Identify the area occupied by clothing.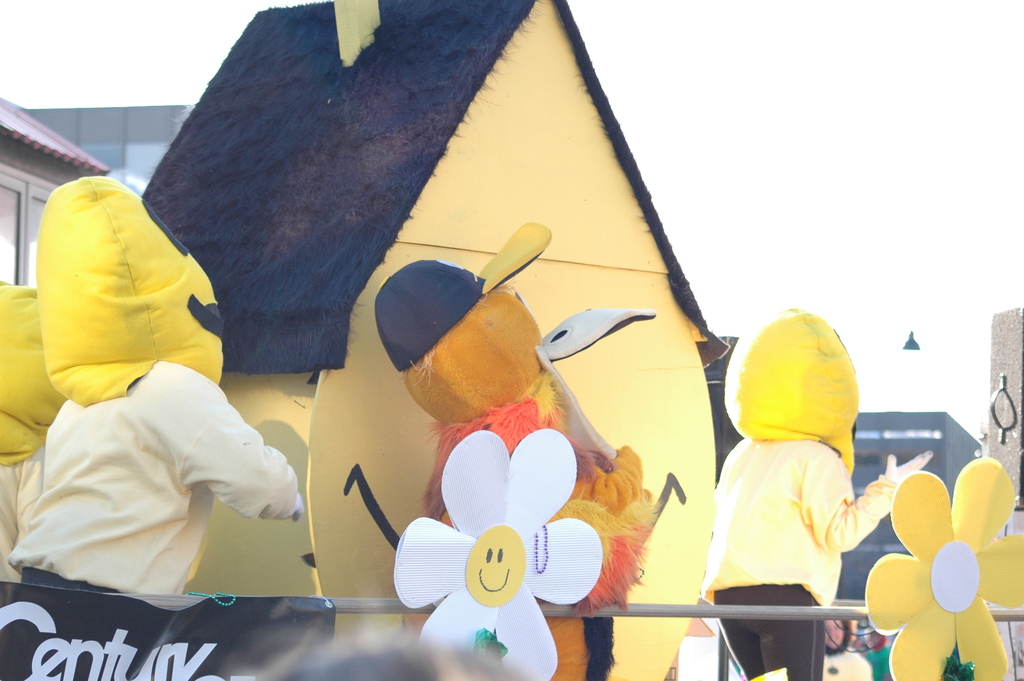
Area: select_region(371, 225, 648, 680).
